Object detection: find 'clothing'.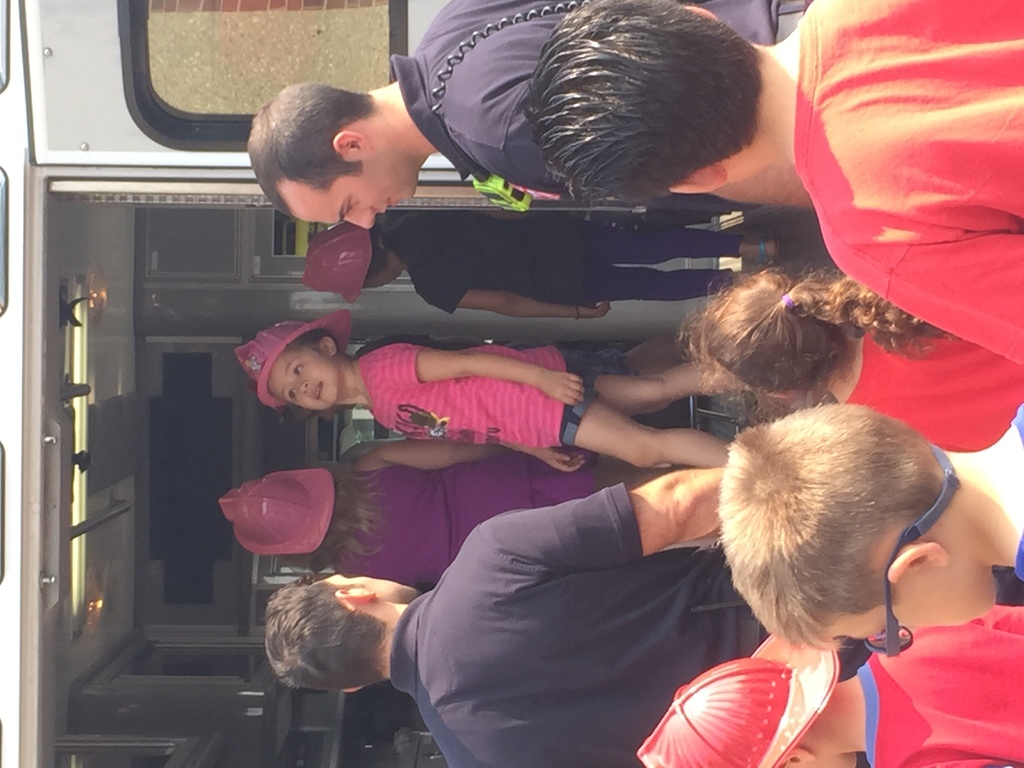
793, 0, 1023, 360.
